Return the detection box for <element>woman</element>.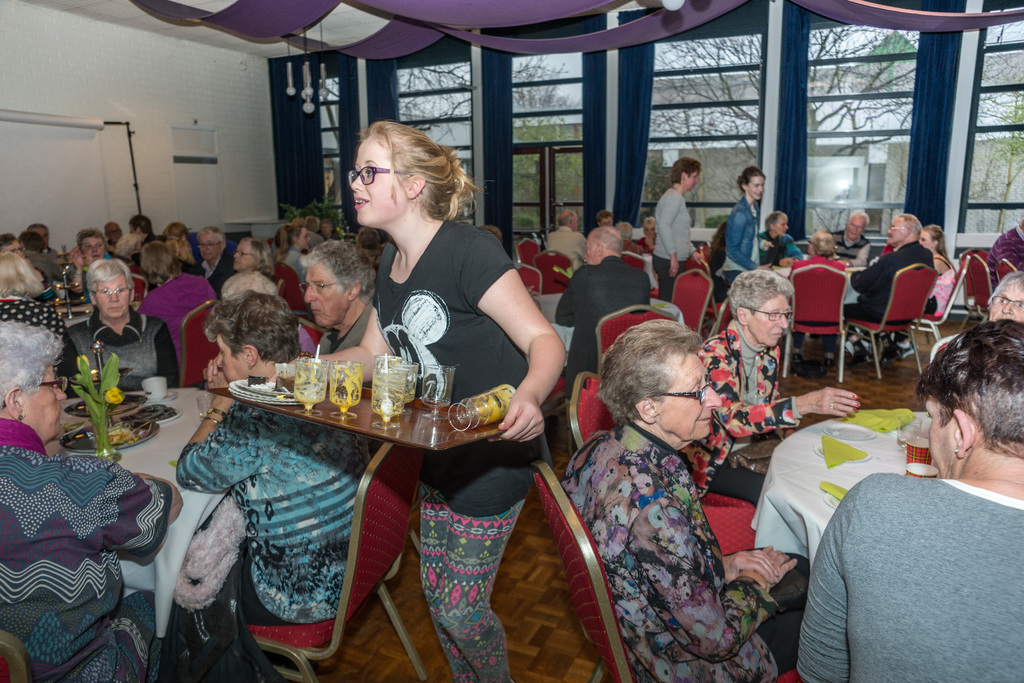
bbox=(176, 288, 376, 625).
